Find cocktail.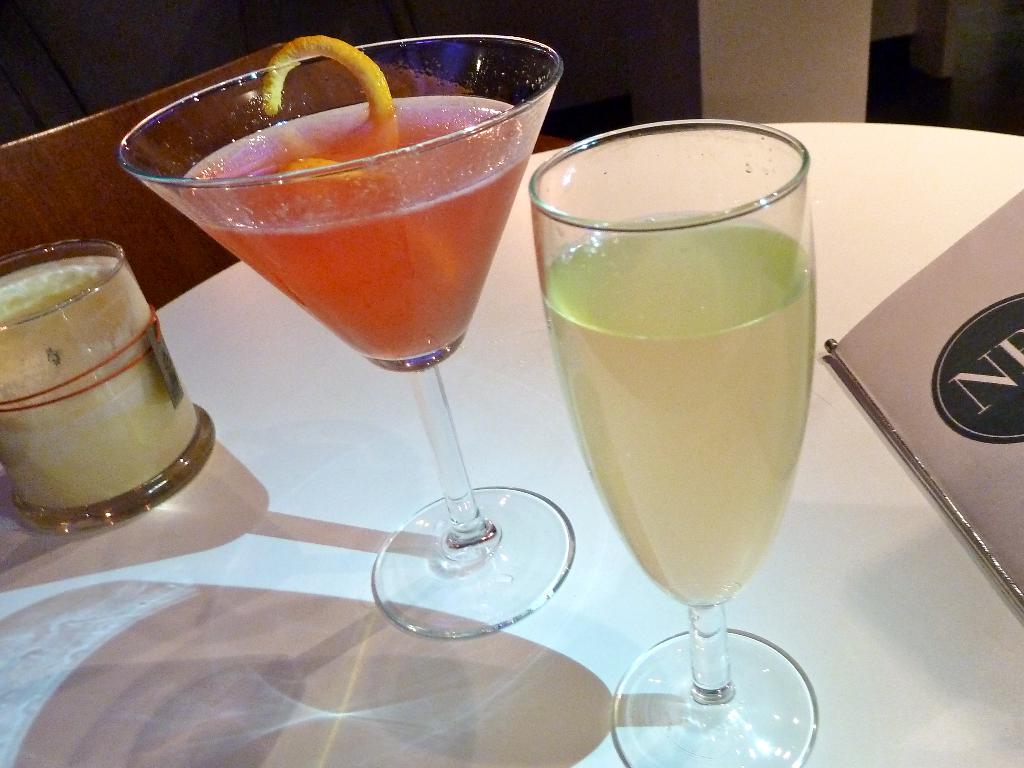
(left=122, top=26, right=580, bottom=641).
